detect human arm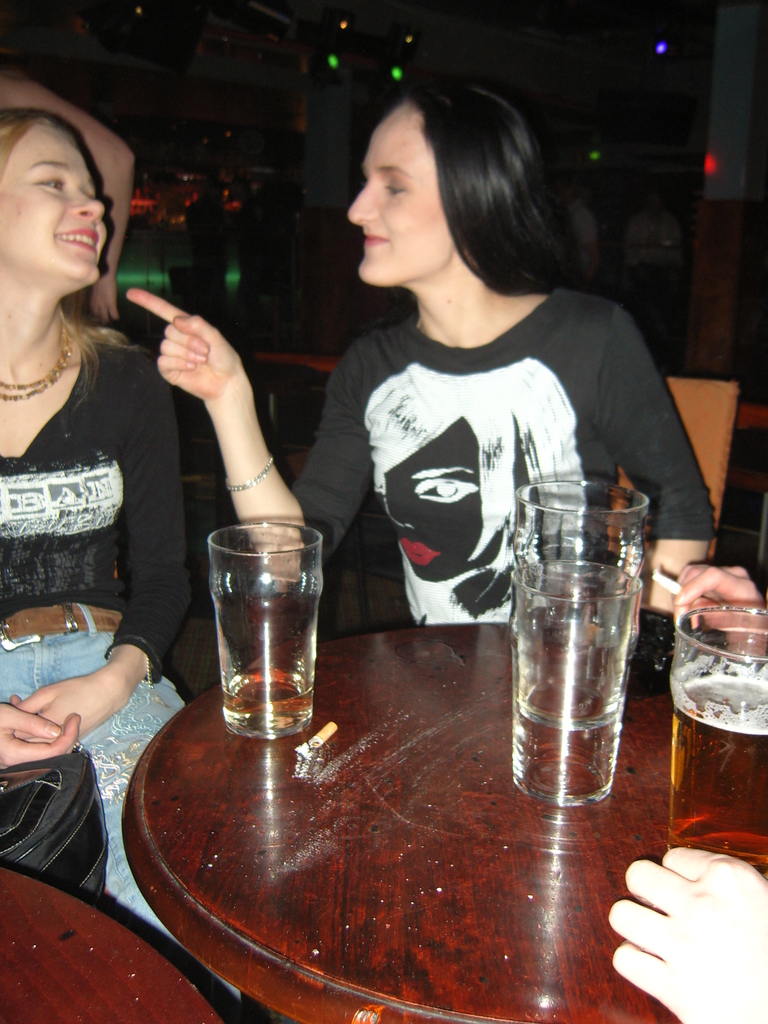
[4, 351, 193, 744]
